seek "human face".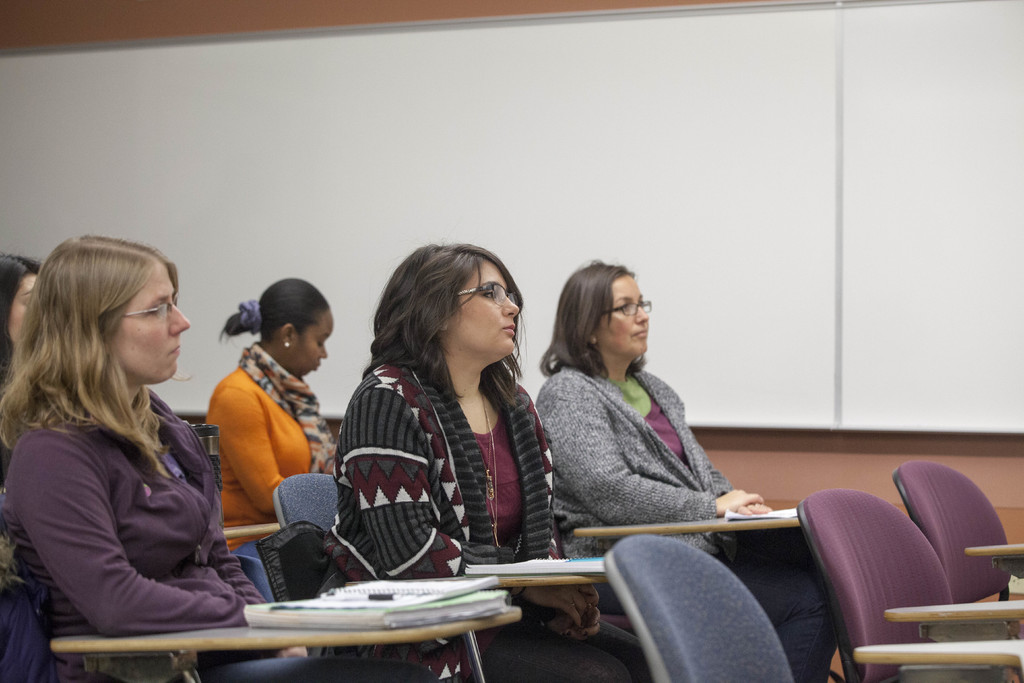
(593, 271, 651, 355).
